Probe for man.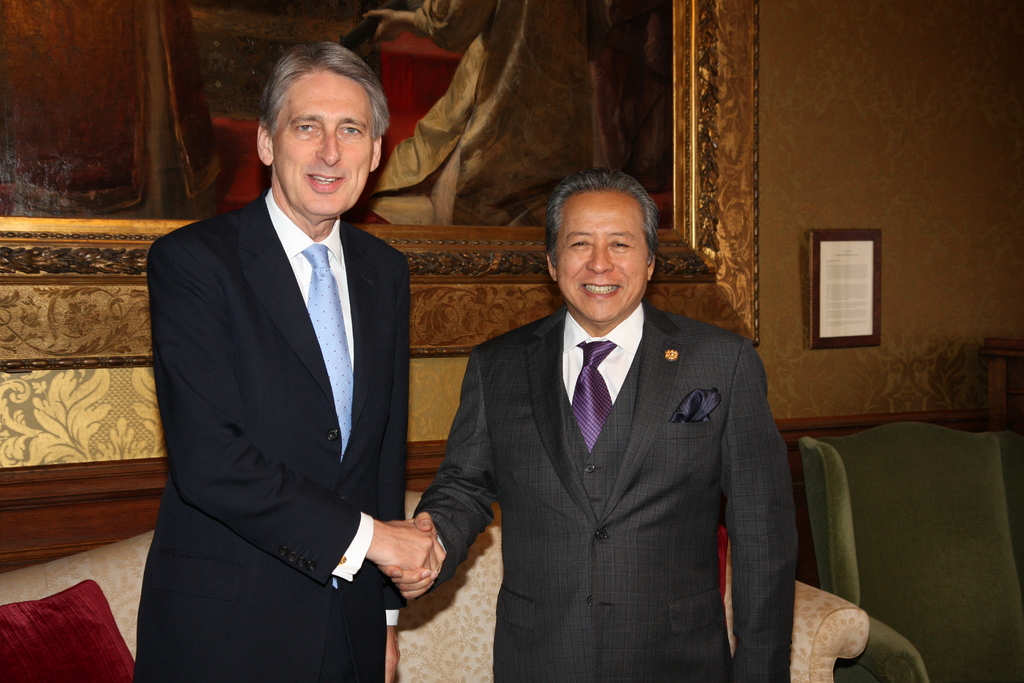
Probe result: box=[133, 45, 451, 682].
